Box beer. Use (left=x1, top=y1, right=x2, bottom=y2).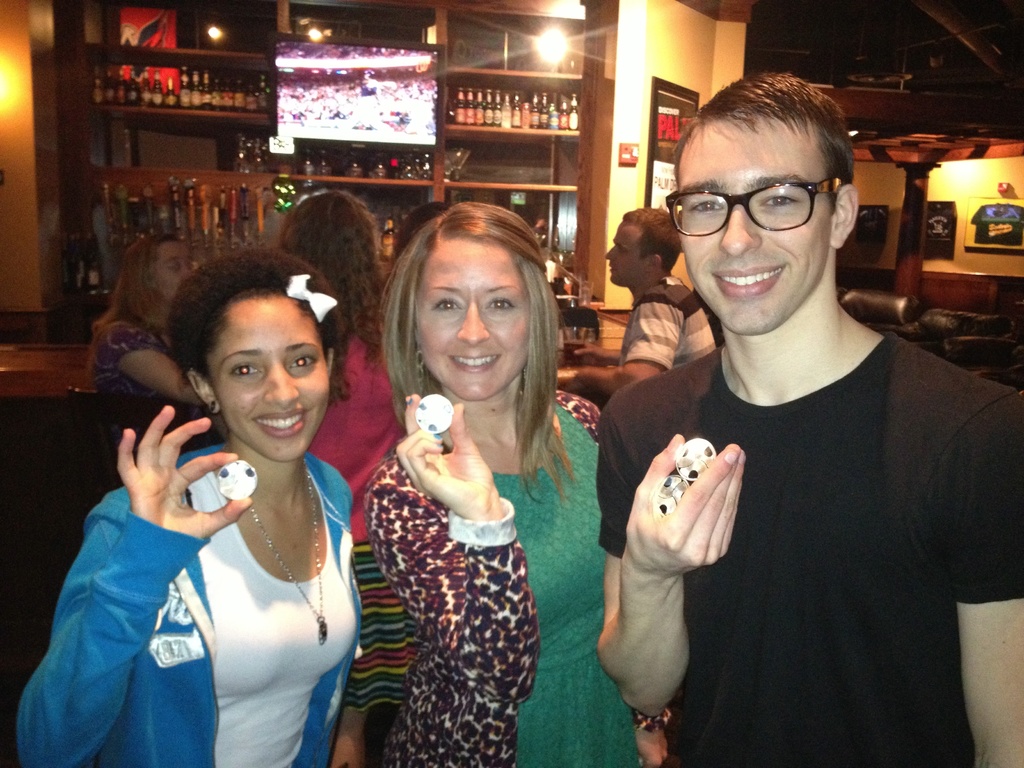
(left=558, top=101, right=566, bottom=129).
